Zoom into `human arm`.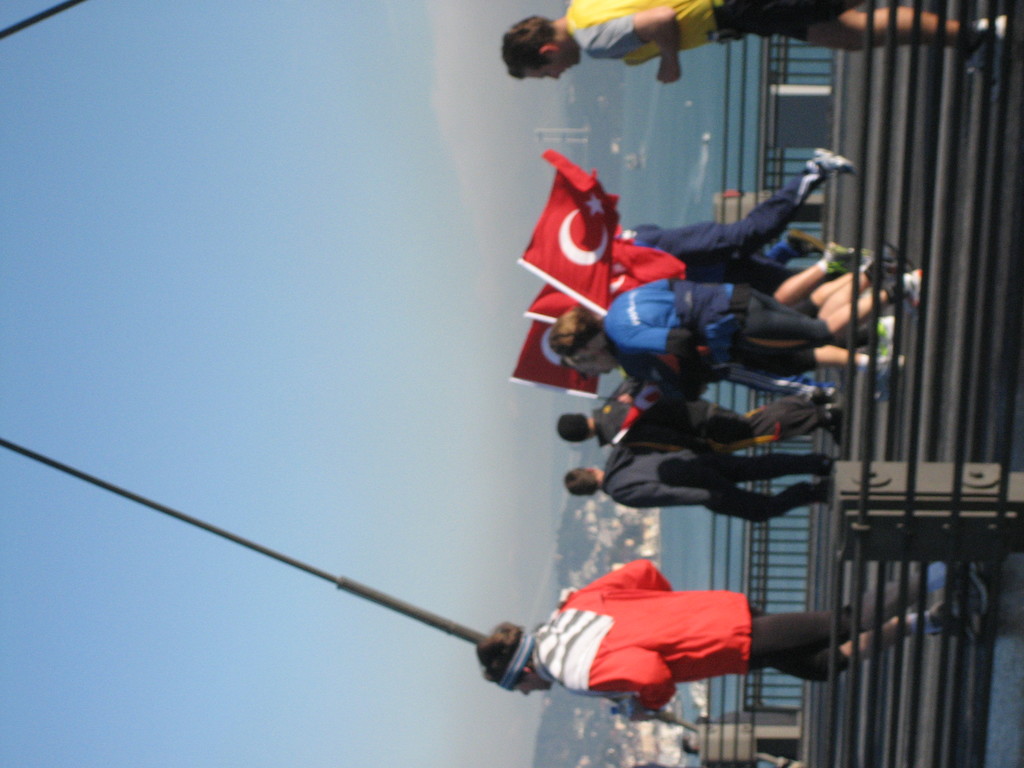
Zoom target: box=[562, 648, 674, 712].
